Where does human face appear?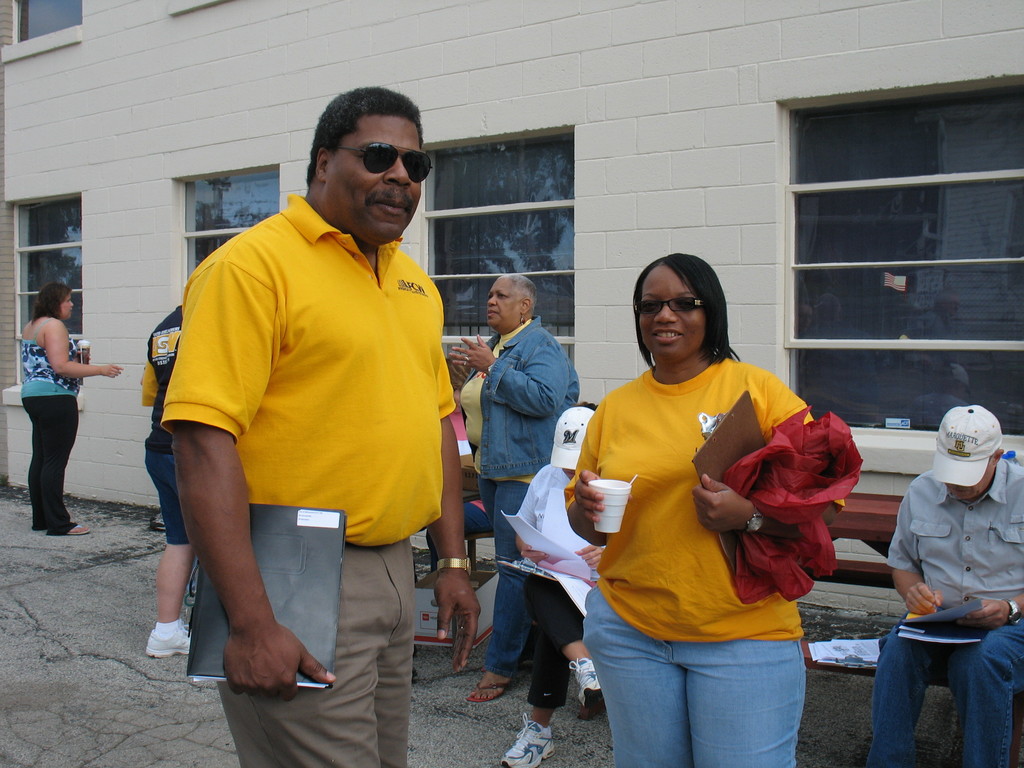
Appears at 62, 291, 76, 320.
